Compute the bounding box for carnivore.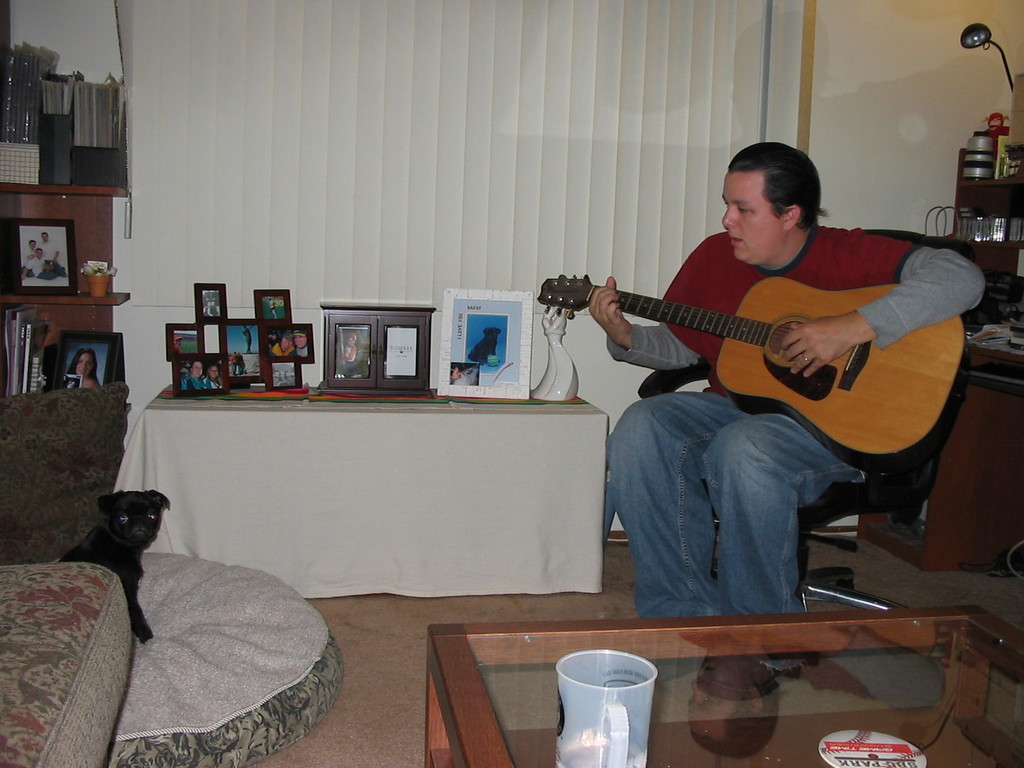
(38,230,67,278).
